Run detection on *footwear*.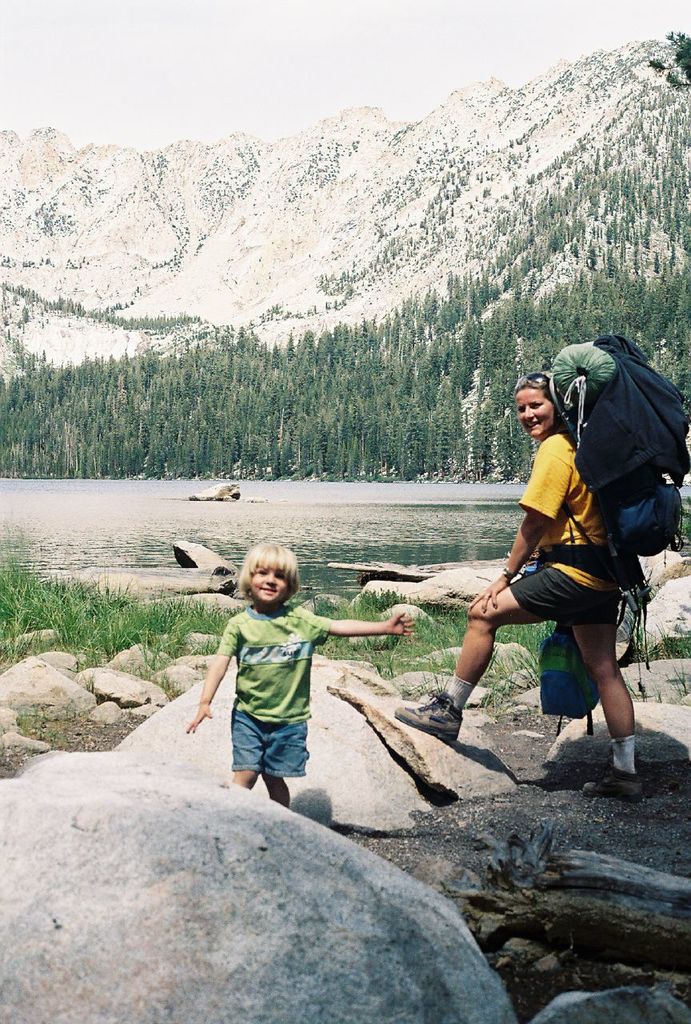
Result: (left=581, top=762, right=639, bottom=802).
